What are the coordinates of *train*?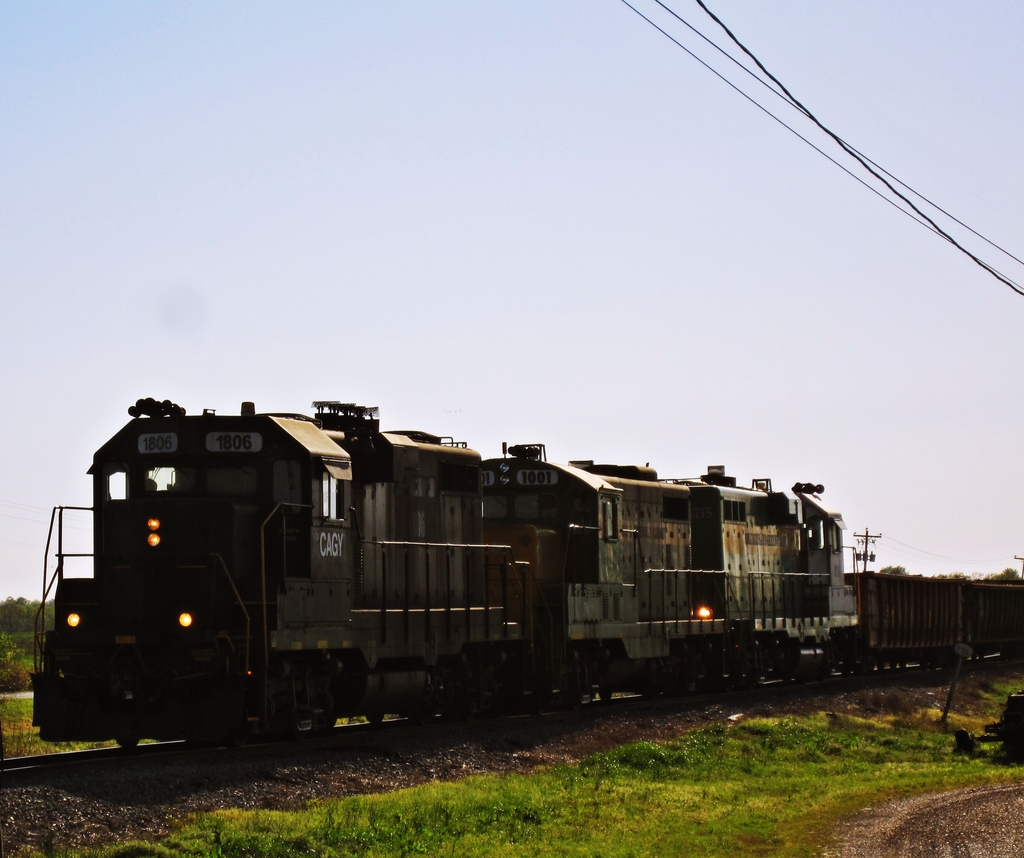
Rect(847, 565, 1023, 668).
